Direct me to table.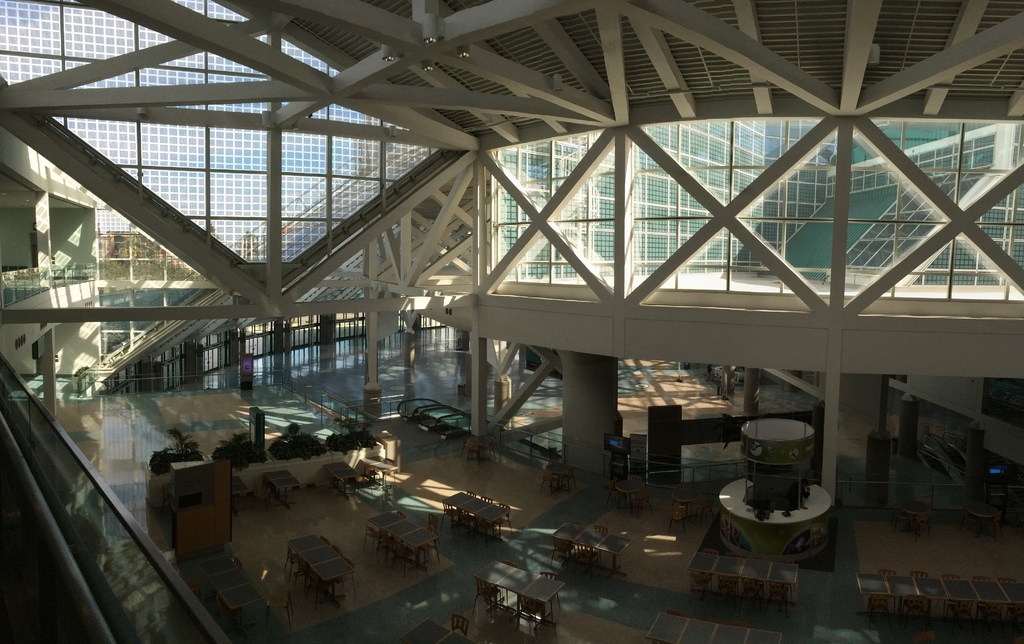
Direction: (x1=647, y1=611, x2=782, y2=643).
